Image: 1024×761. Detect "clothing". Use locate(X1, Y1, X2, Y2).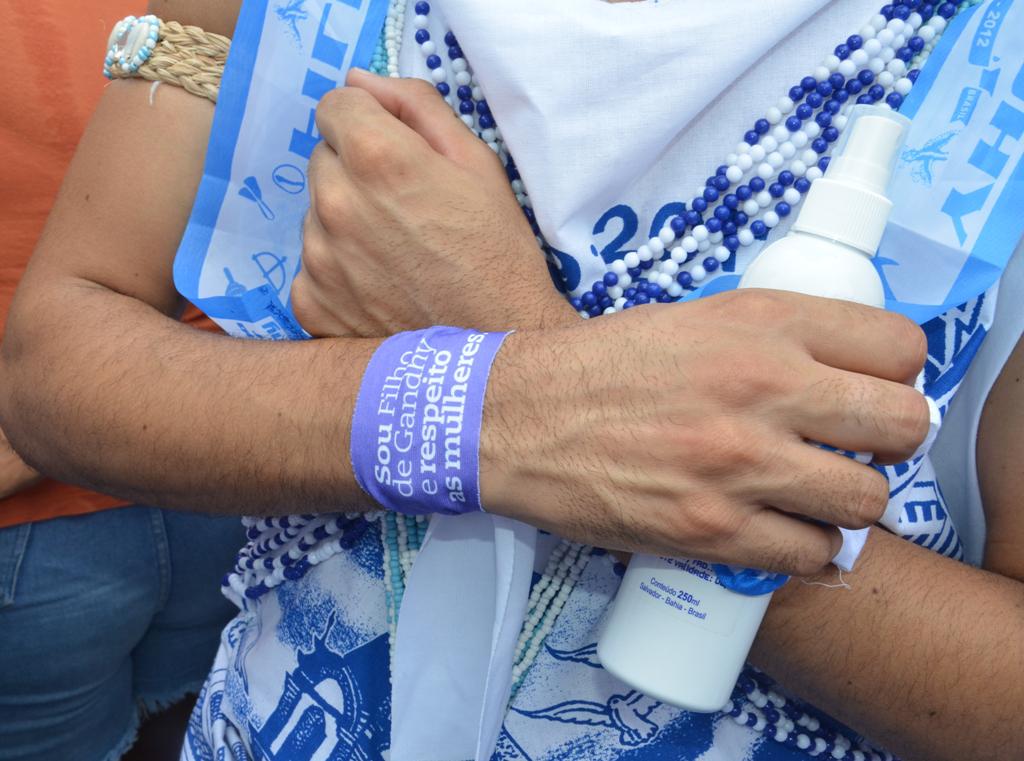
locate(184, 0, 1023, 760).
